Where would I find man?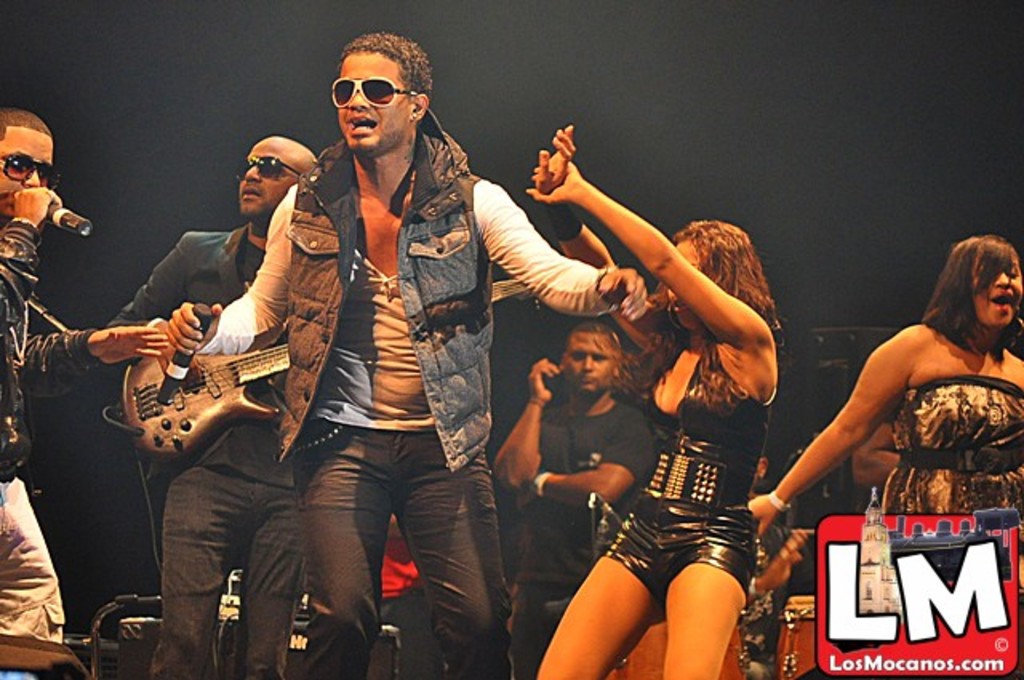
At BBox(198, 83, 578, 662).
